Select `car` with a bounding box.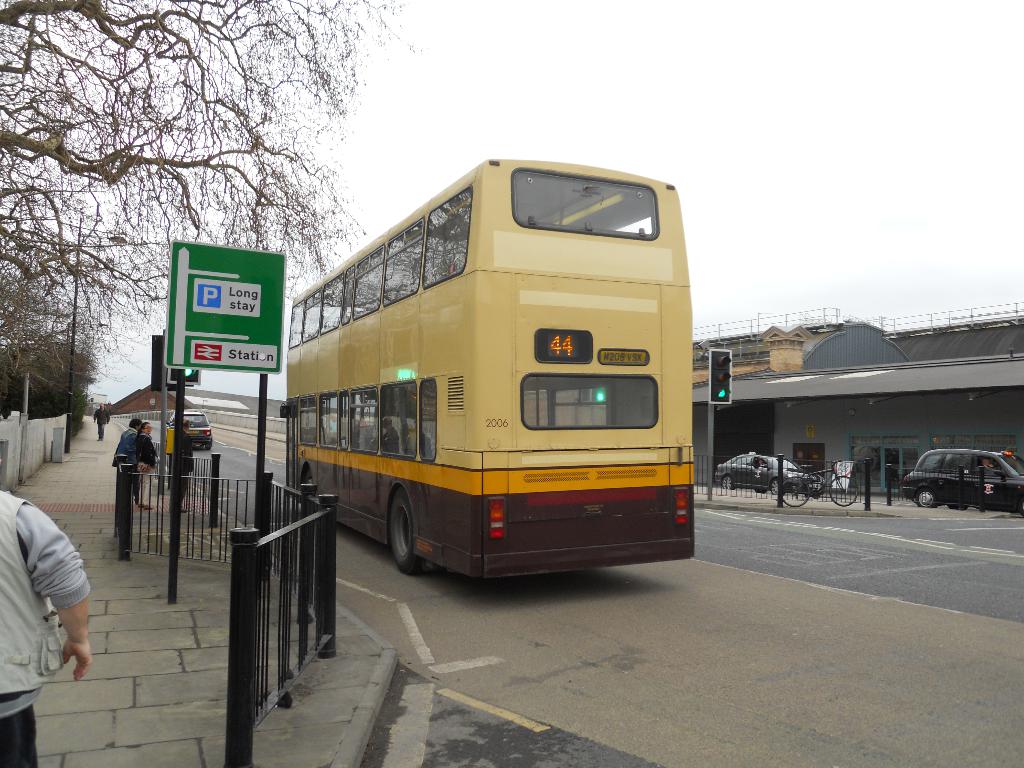
box(904, 447, 1023, 516).
